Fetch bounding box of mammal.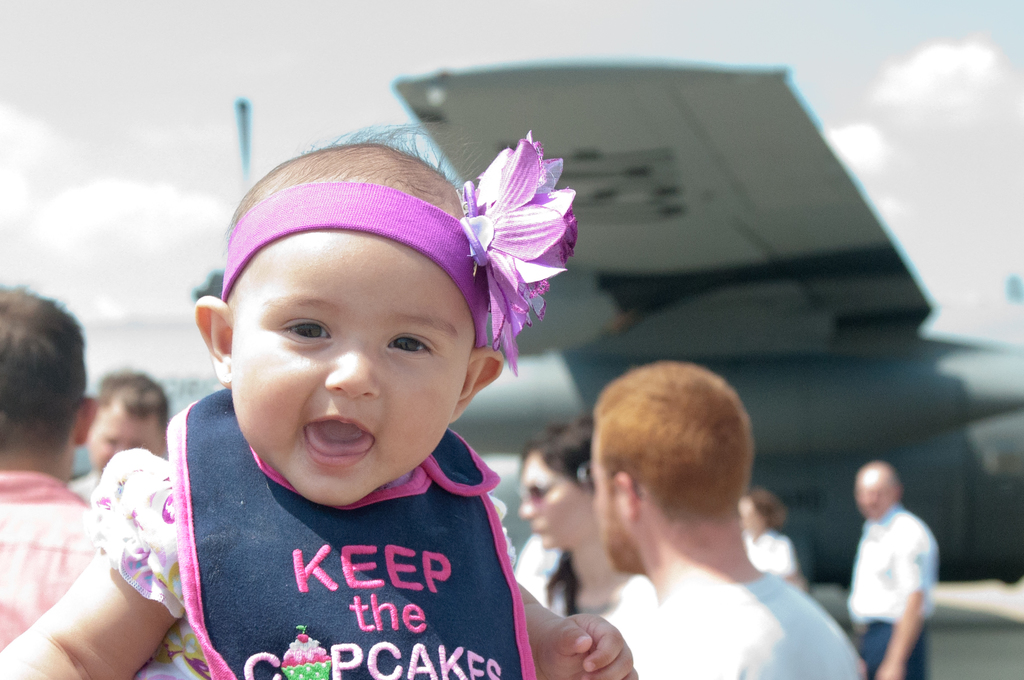
Bbox: (x1=839, y1=454, x2=938, y2=677).
